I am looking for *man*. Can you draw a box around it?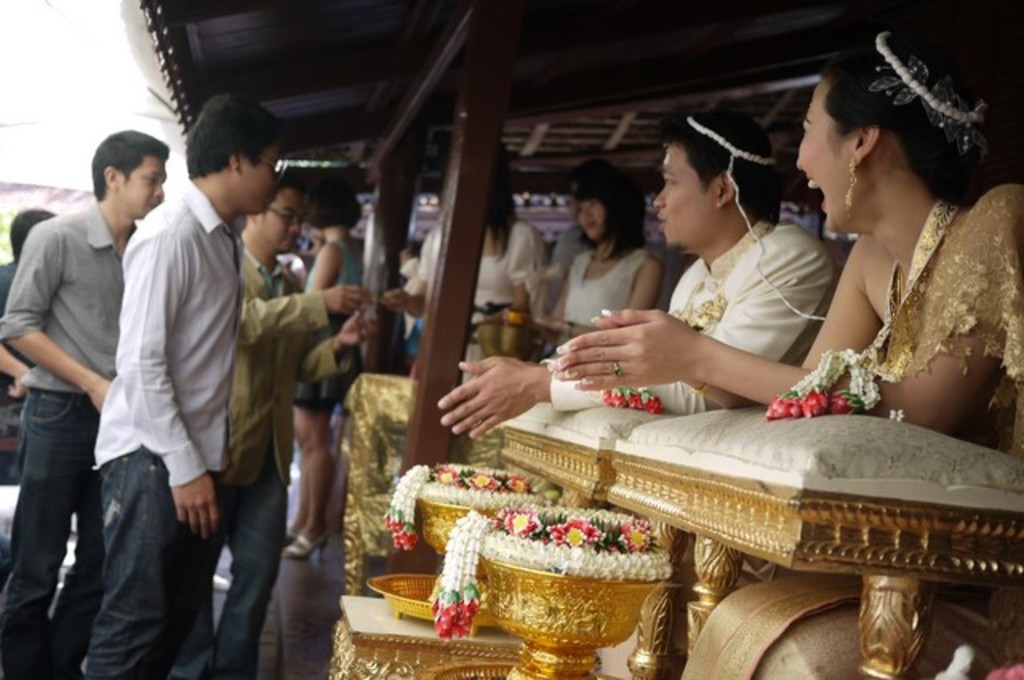
Sure, the bounding box is x1=0 y1=206 x2=56 y2=395.
